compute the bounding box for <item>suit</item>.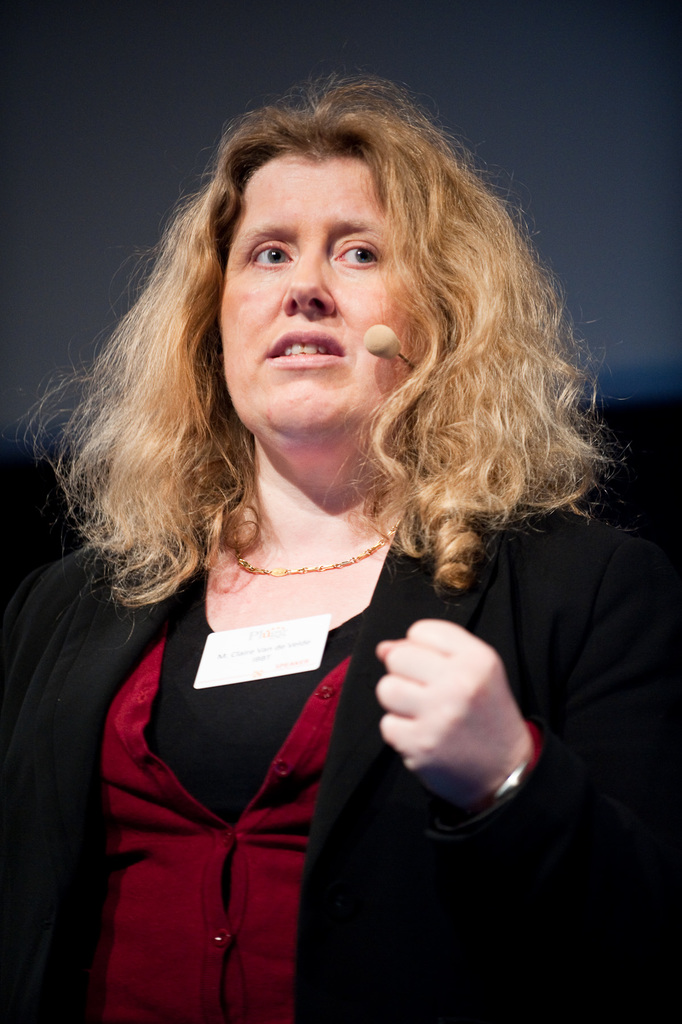
BBox(0, 499, 681, 1023).
